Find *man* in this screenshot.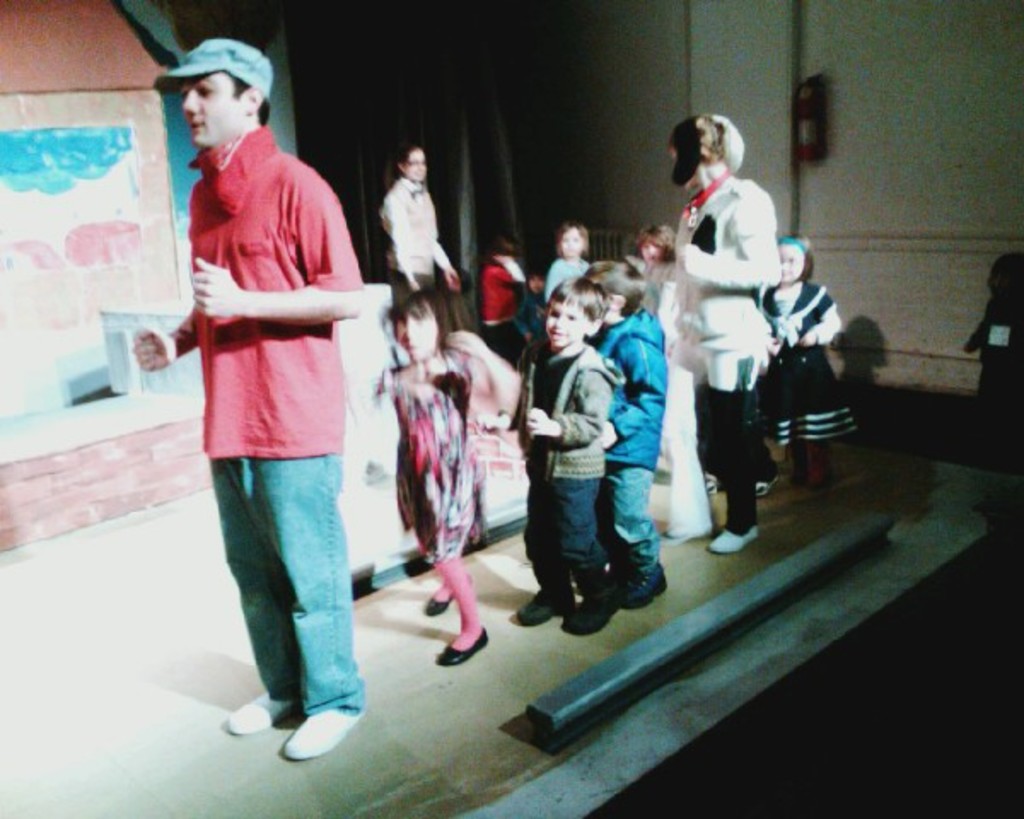
The bounding box for *man* is {"left": 157, "top": 63, "right": 386, "bottom": 734}.
